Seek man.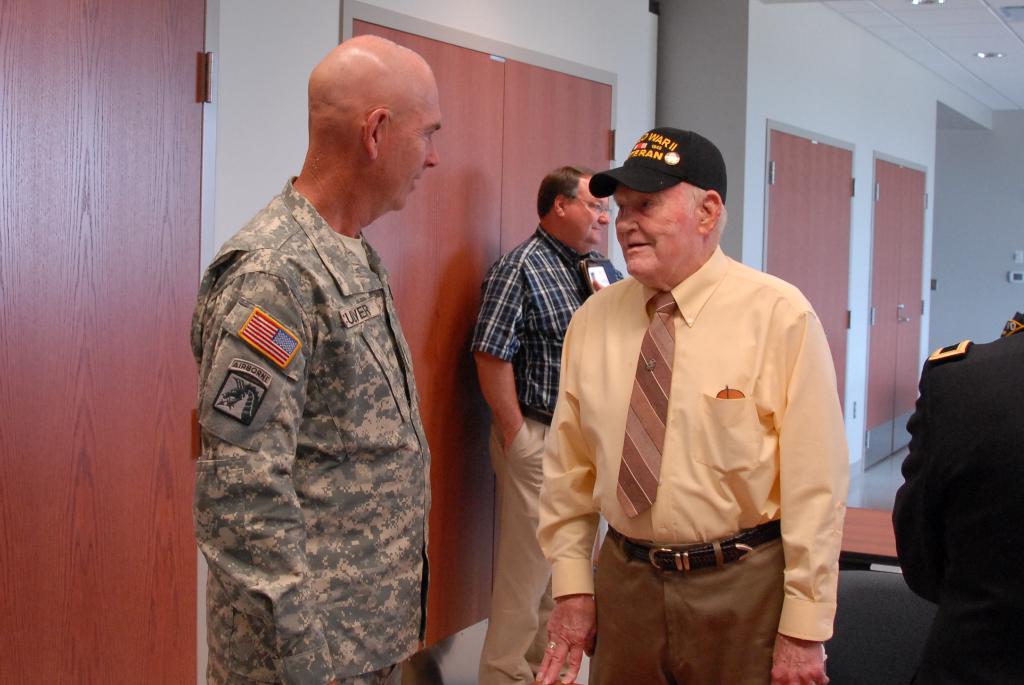
x1=886 y1=313 x2=1023 y2=684.
